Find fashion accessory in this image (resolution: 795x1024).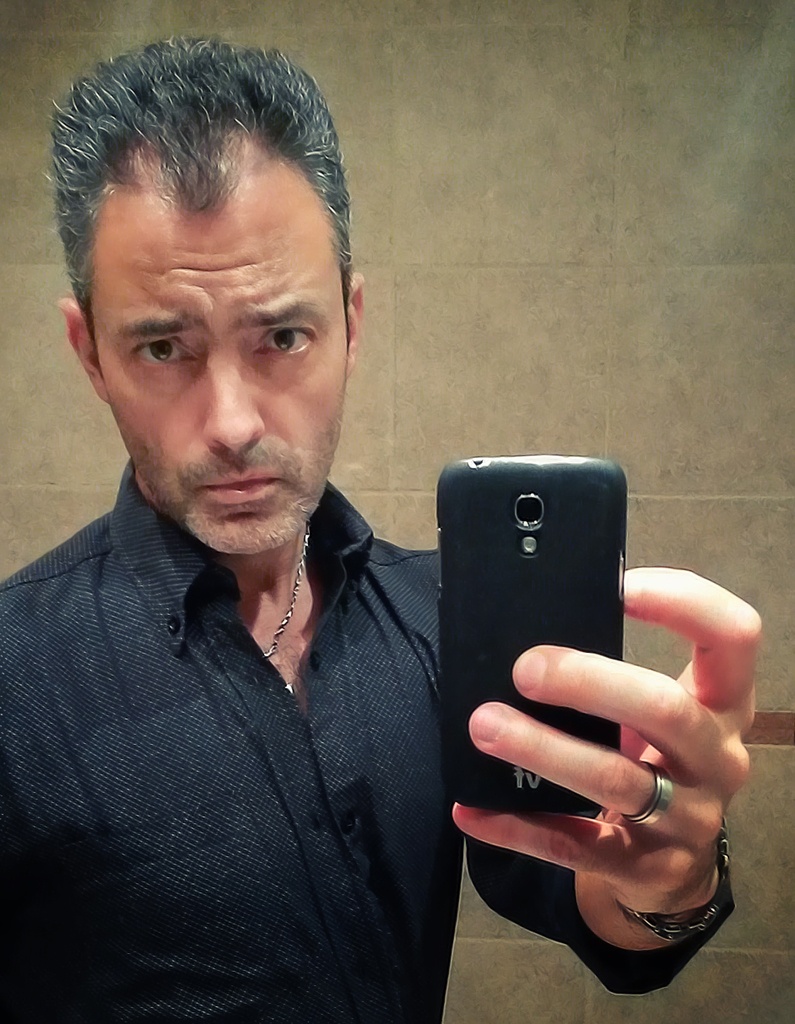
bbox(624, 759, 673, 827).
